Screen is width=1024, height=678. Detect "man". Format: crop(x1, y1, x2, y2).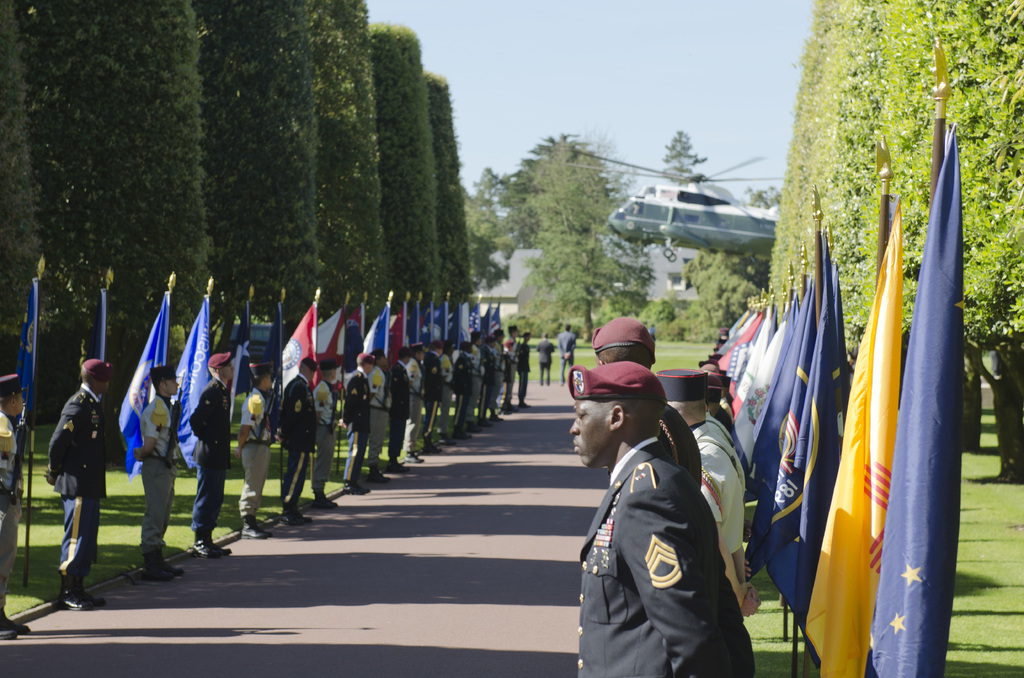
crop(391, 346, 412, 477).
